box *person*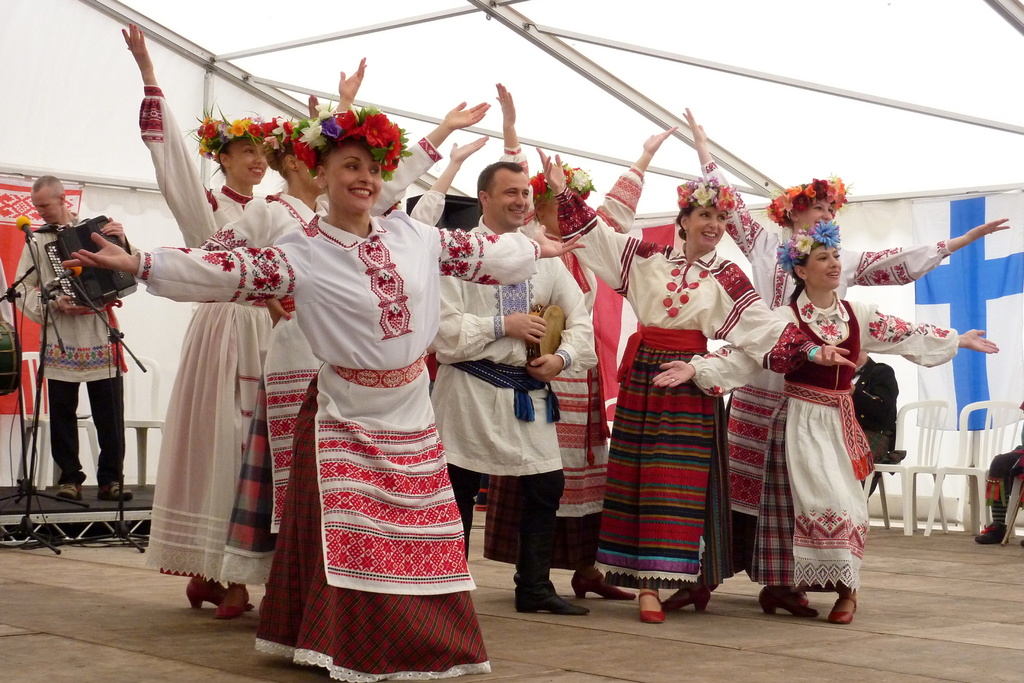
select_region(424, 160, 586, 616)
